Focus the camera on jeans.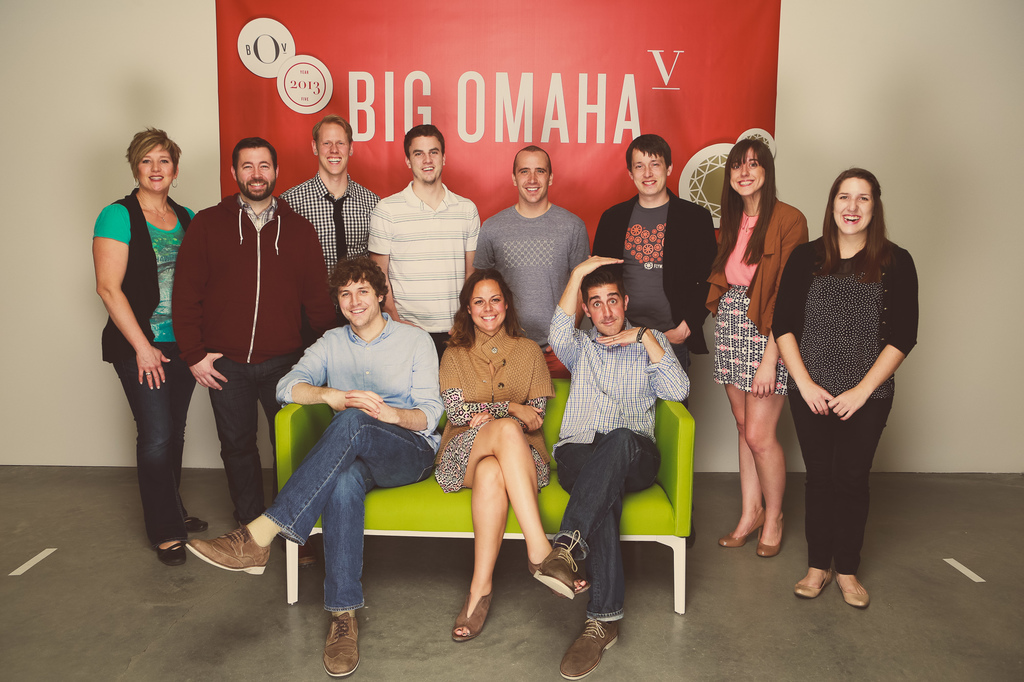
Focus region: (556, 425, 660, 624).
